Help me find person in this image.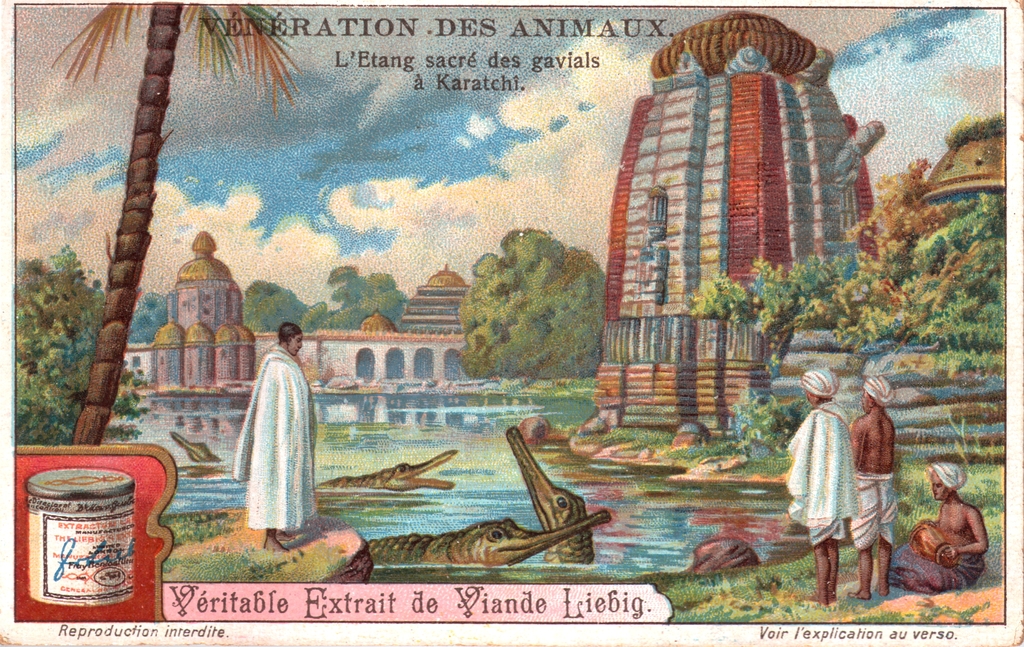
Found it: region(896, 459, 985, 596).
